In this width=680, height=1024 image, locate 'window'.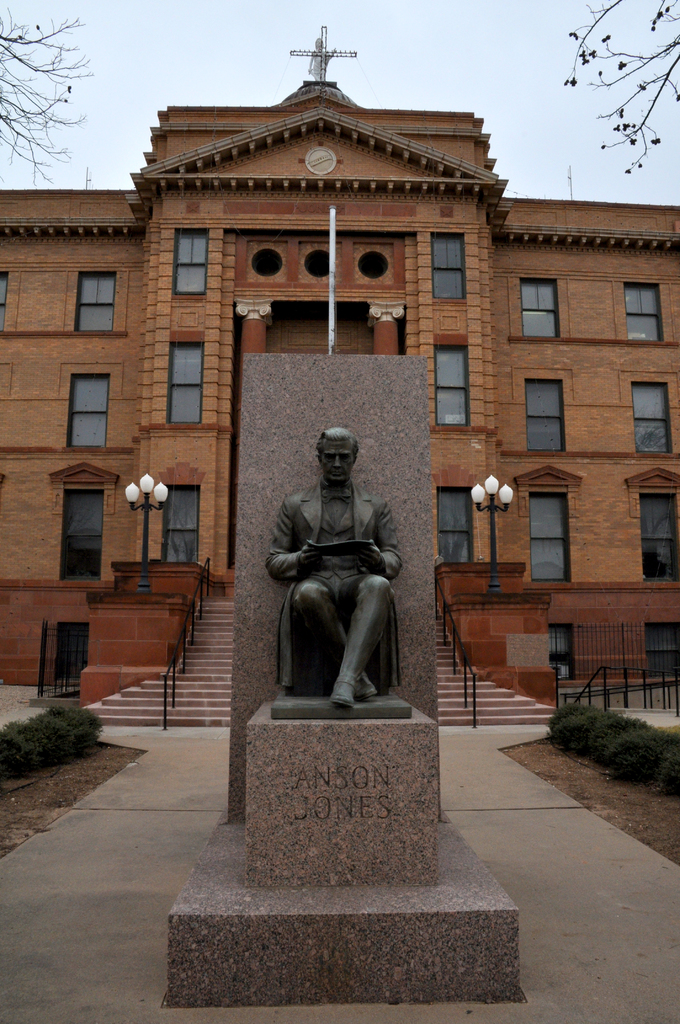
Bounding box: box(517, 283, 555, 335).
